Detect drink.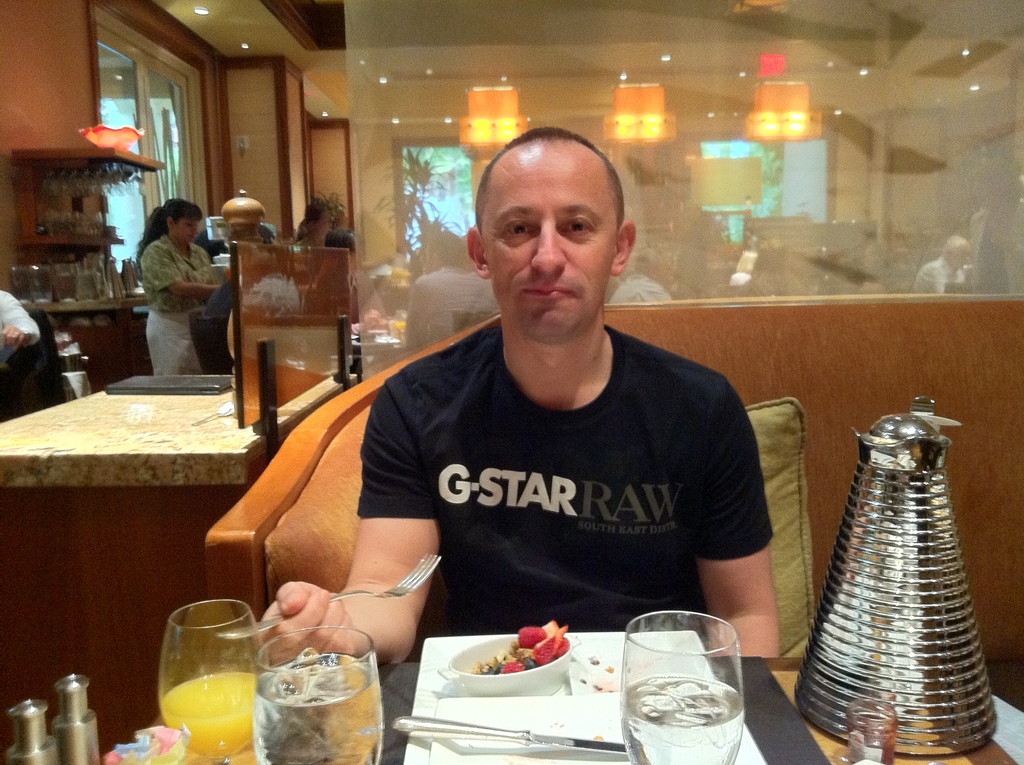
Detected at [left=247, top=655, right=372, bottom=764].
